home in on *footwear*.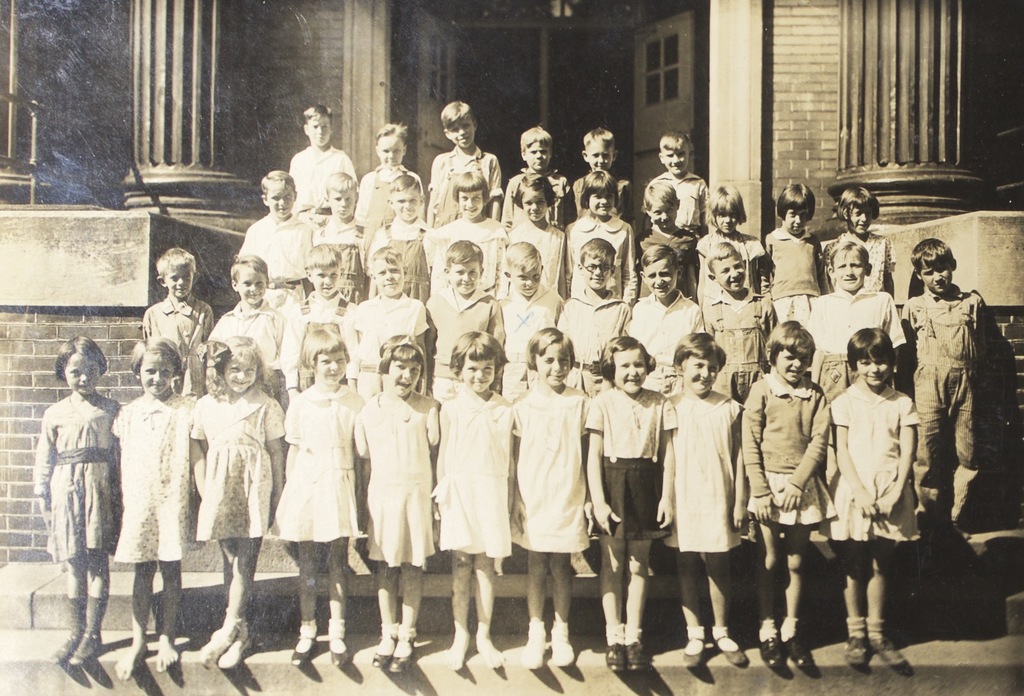
Homed in at left=756, top=638, right=780, bottom=665.
